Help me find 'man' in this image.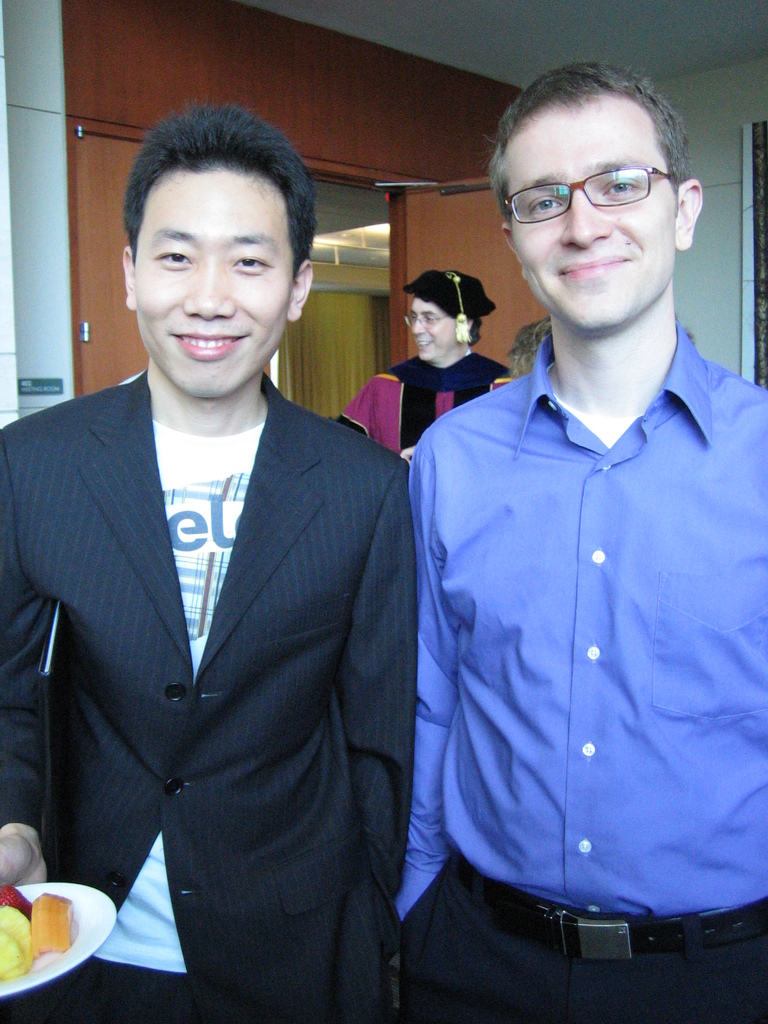
Found it: left=19, top=115, right=449, bottom=1011.
